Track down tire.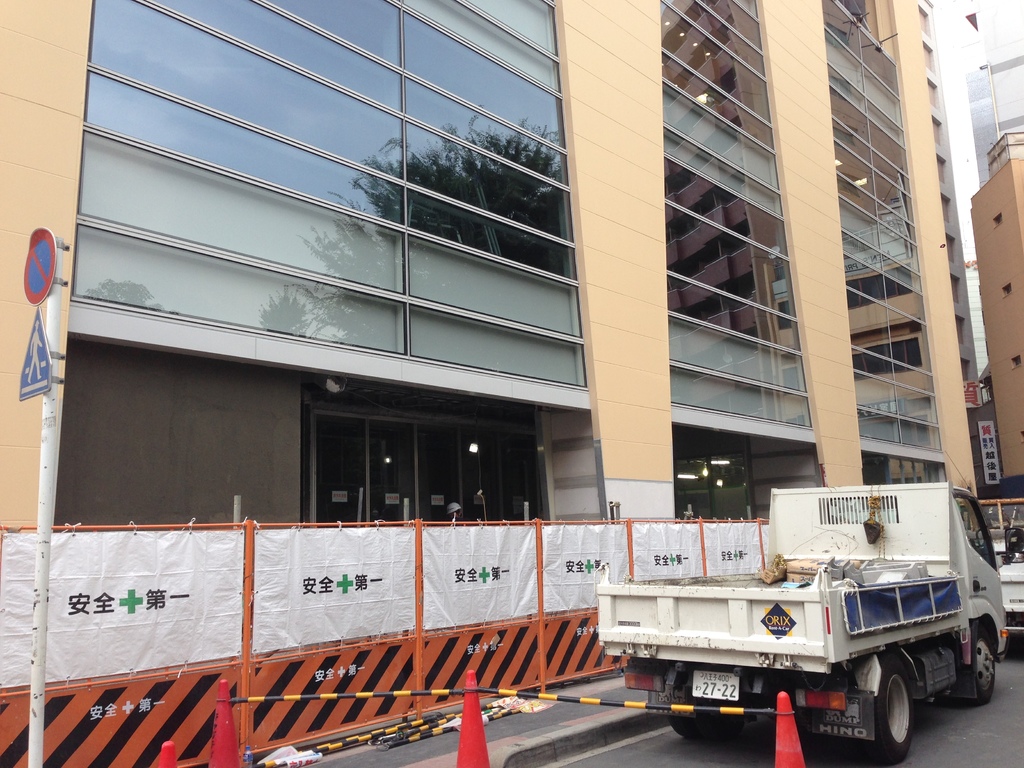
Tracked to region(858, 660, 916, 767).
